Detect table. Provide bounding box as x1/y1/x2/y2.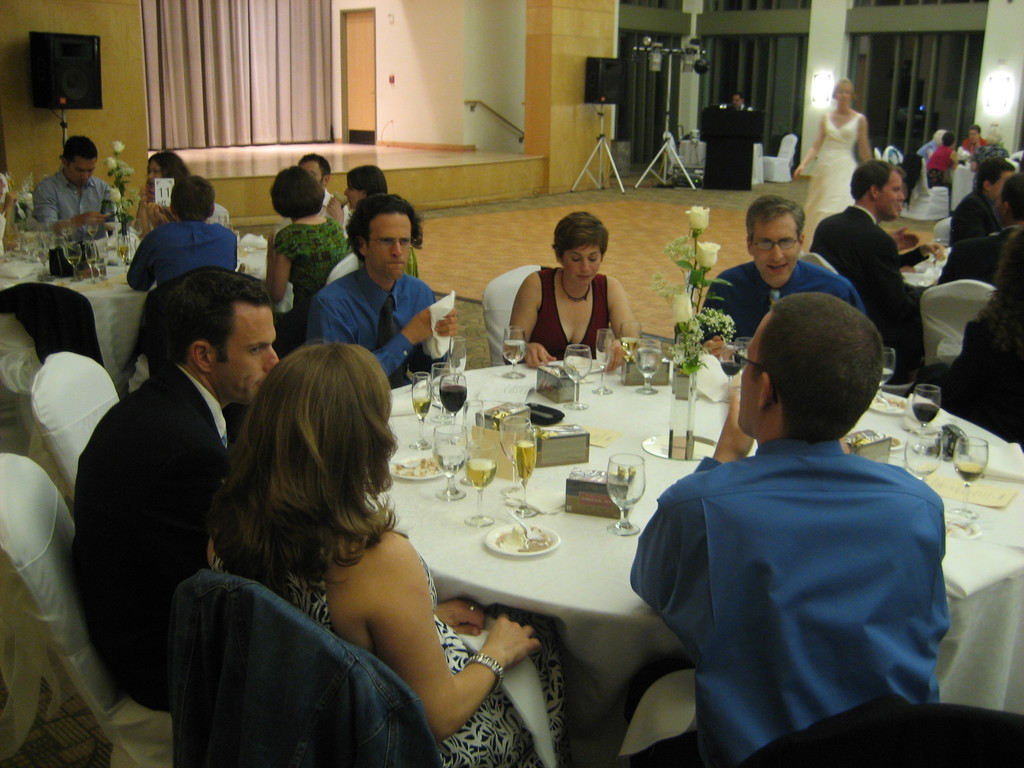
951/148/1021/209.
